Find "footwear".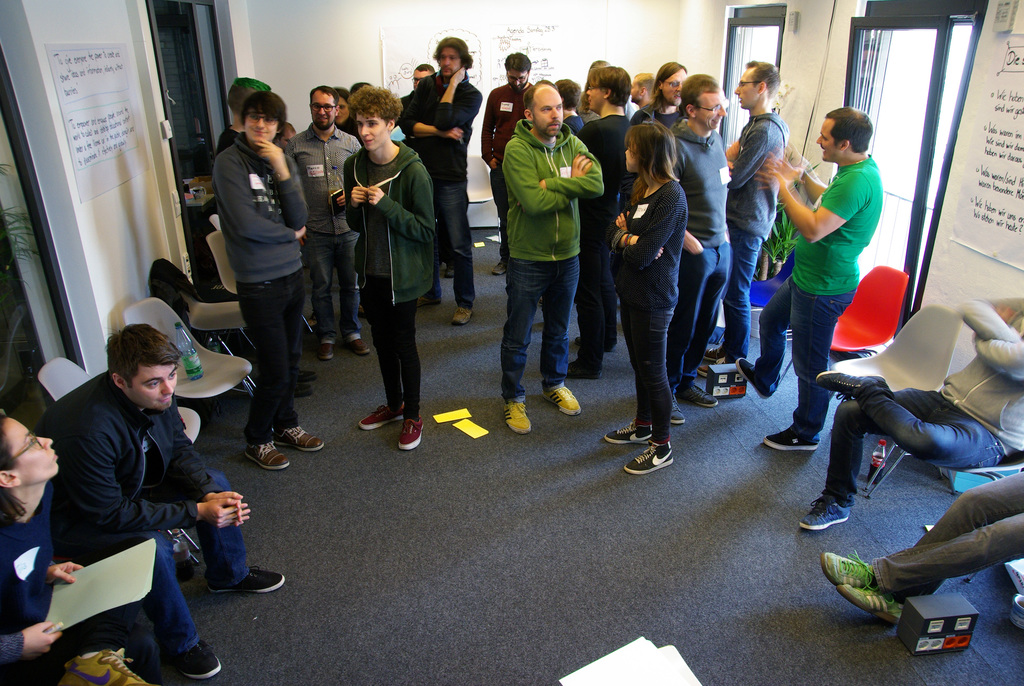
354:402:406:432.
